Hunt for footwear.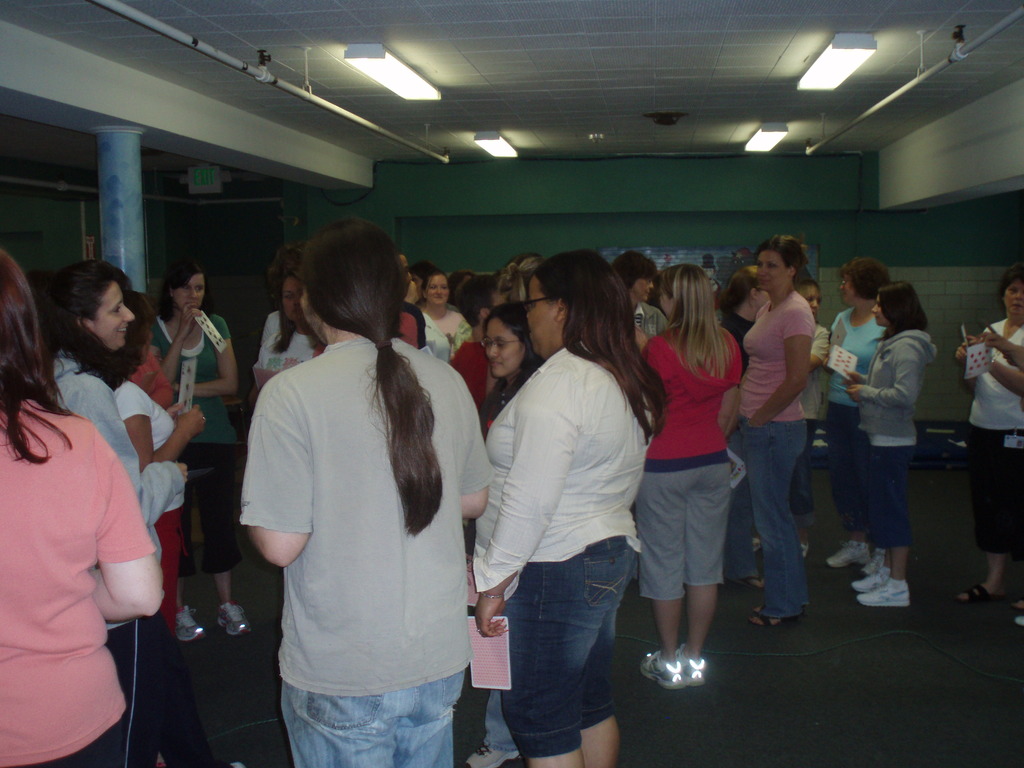
Hunted down at detection(799, 544, 809, 556).
